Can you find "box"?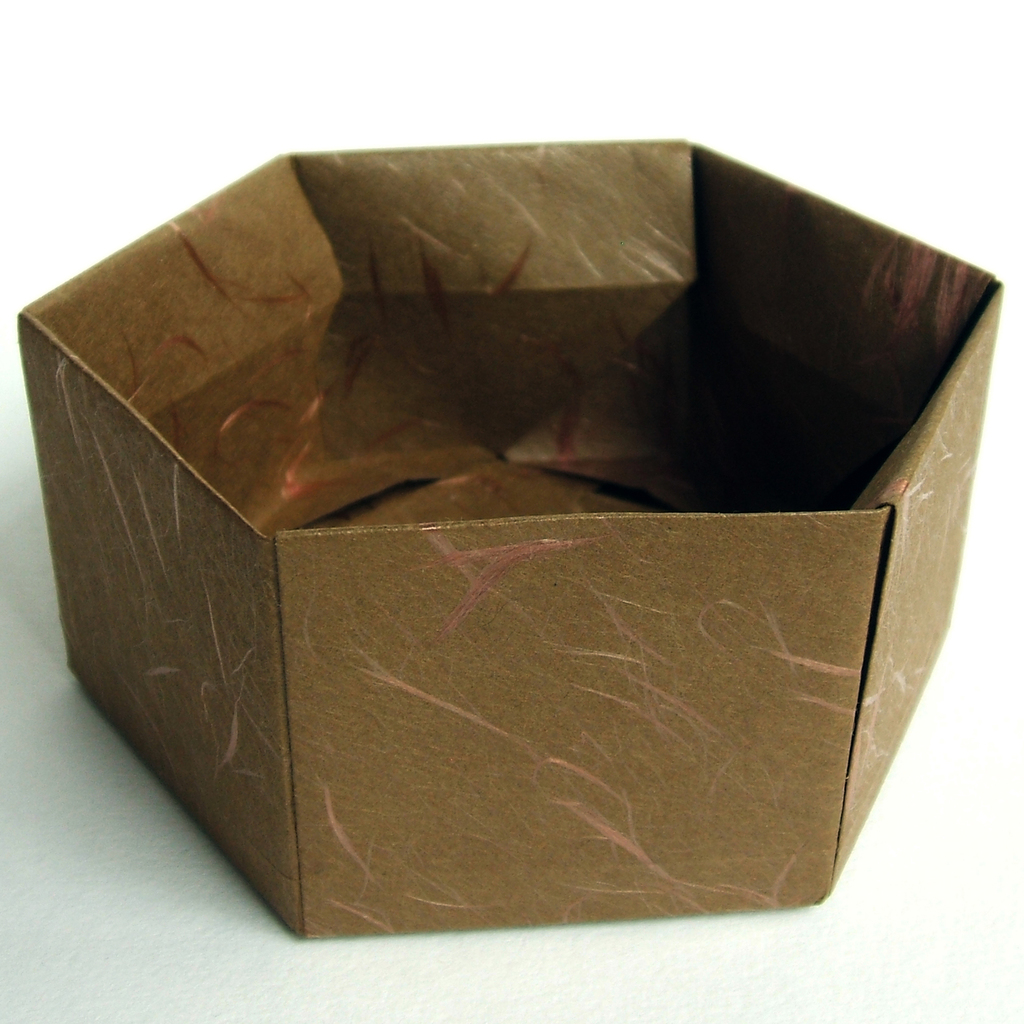
Yes, bounding box: {"x1": 17, "y1": 140, "x2": 1002, "y2": 942}.
